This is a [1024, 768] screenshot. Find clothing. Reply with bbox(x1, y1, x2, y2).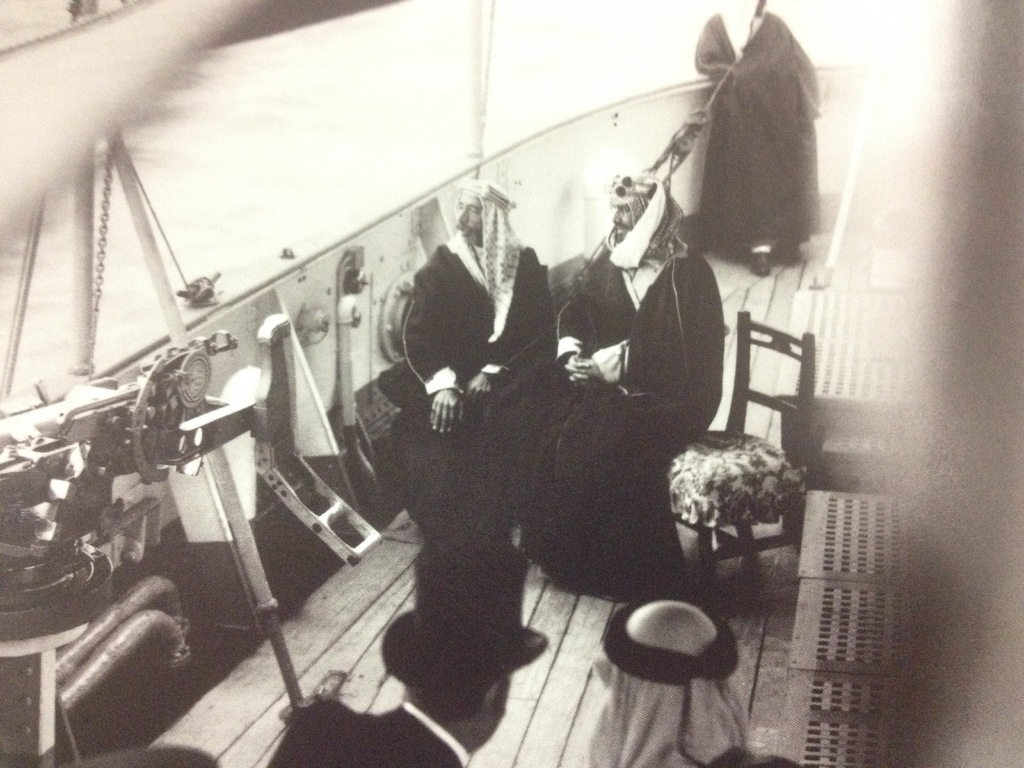
bbox(388, 241, 561, 529).
